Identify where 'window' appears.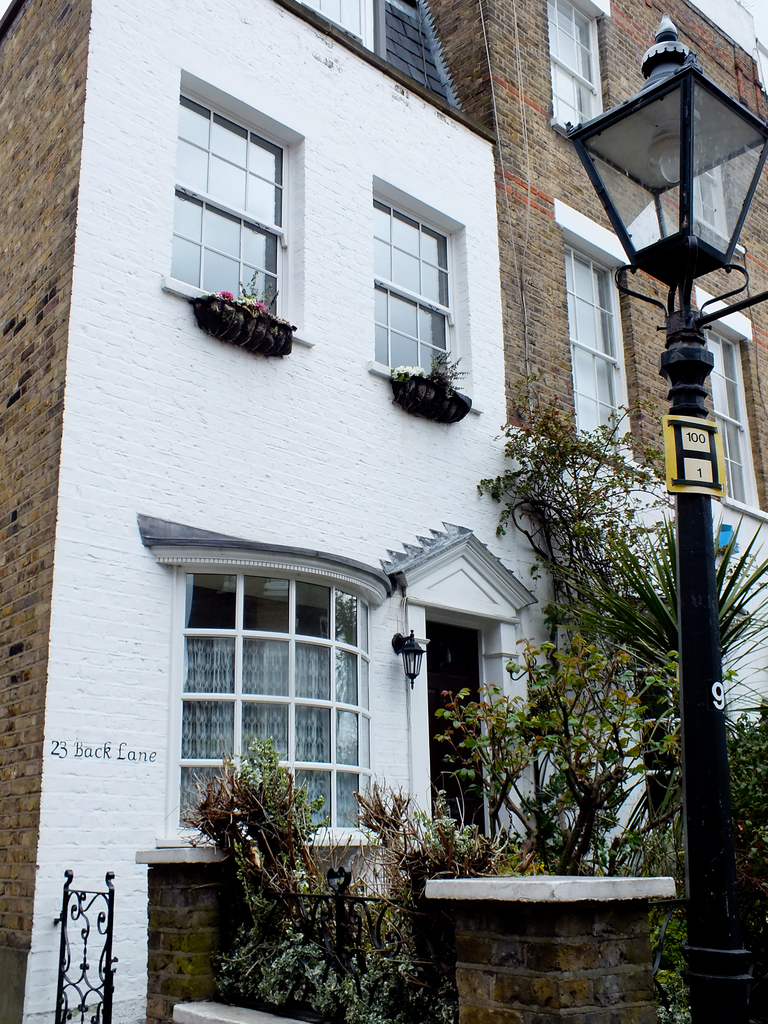
Appears at left=161, top=63, right=310, bottom=342.
